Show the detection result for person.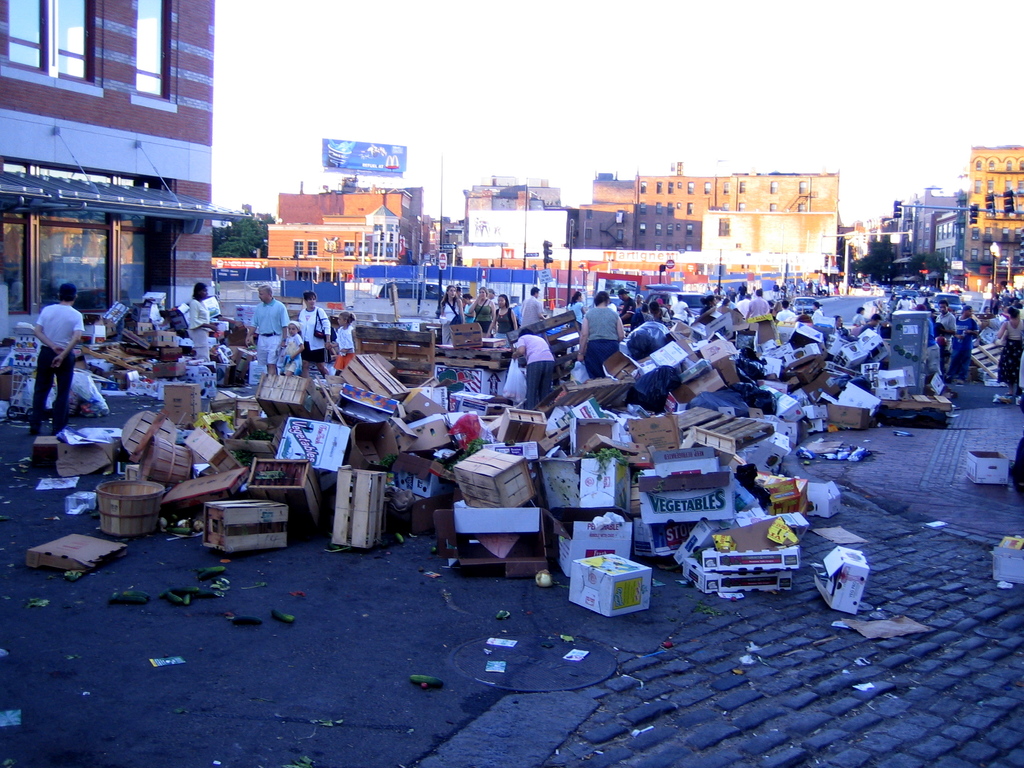
crop(247, 285, 284, 376).
